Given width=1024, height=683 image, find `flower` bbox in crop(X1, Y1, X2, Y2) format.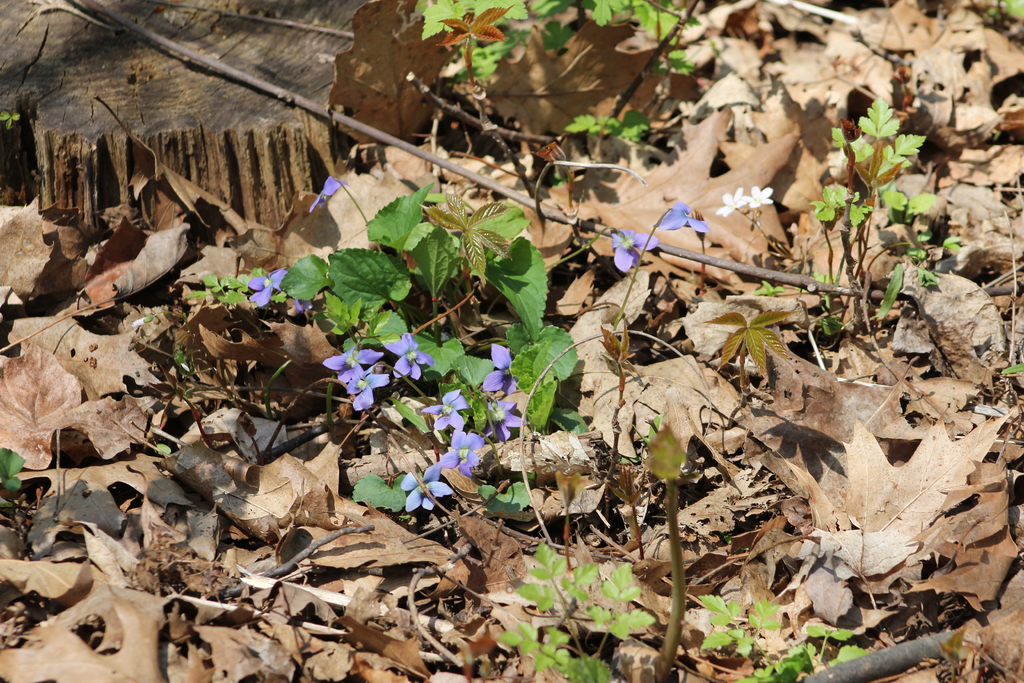
crop(742, 181, 777, 210).
